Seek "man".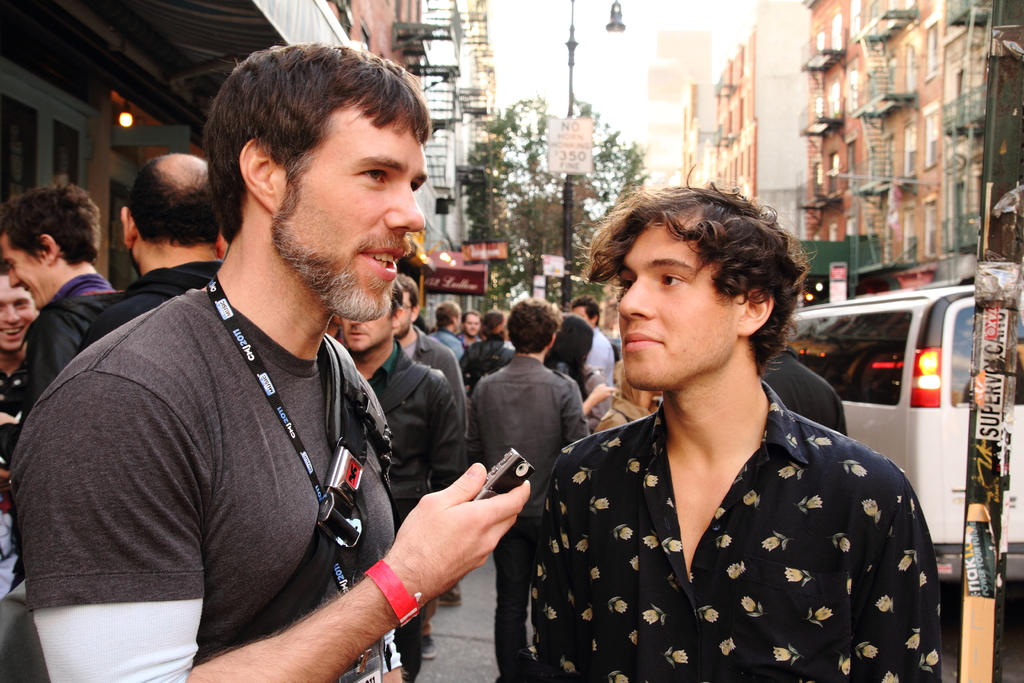
[342,280,470,682].
